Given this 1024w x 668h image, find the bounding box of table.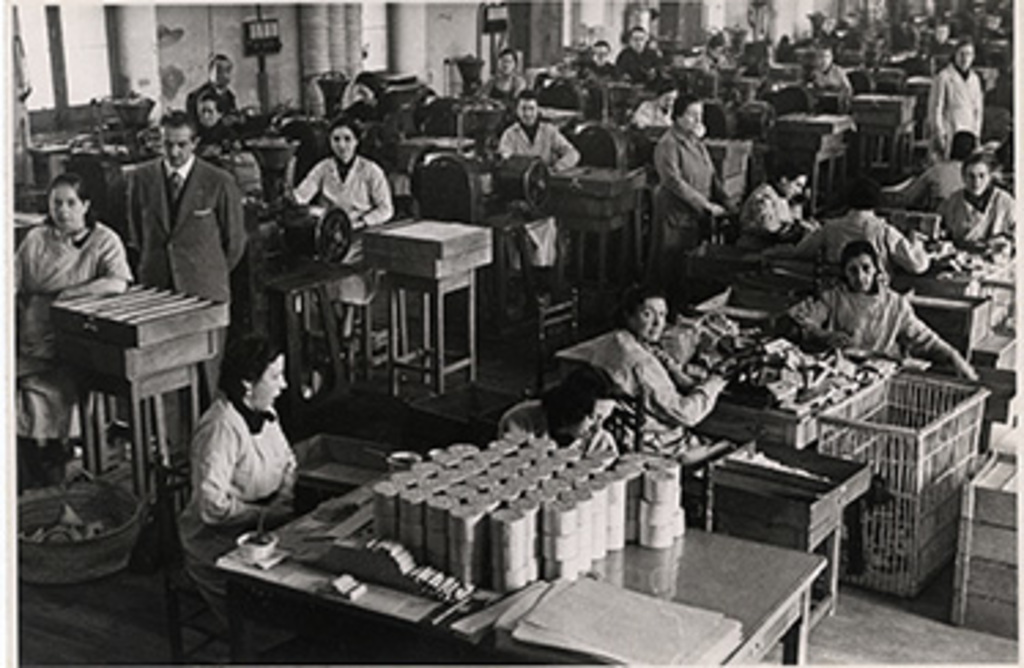
{"left": 550, "top": 159, "right": 679, "bottom": 282}.
